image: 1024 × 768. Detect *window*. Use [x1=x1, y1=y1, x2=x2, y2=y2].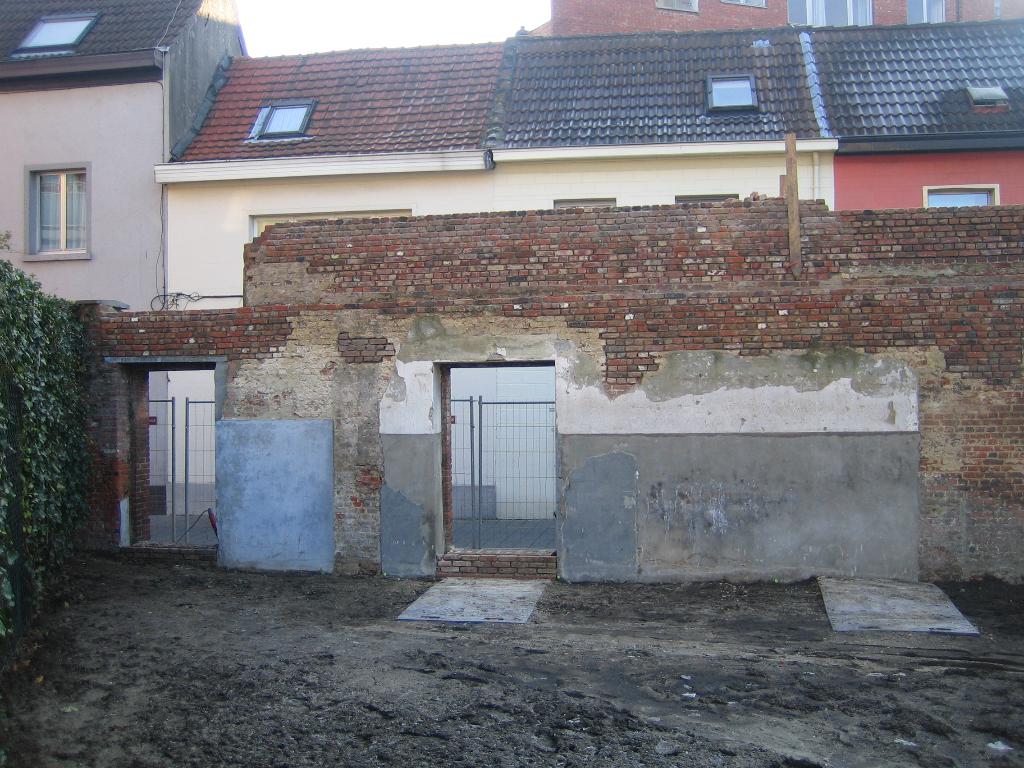
[x1=918, y1=179, x2=999, y2=209].
